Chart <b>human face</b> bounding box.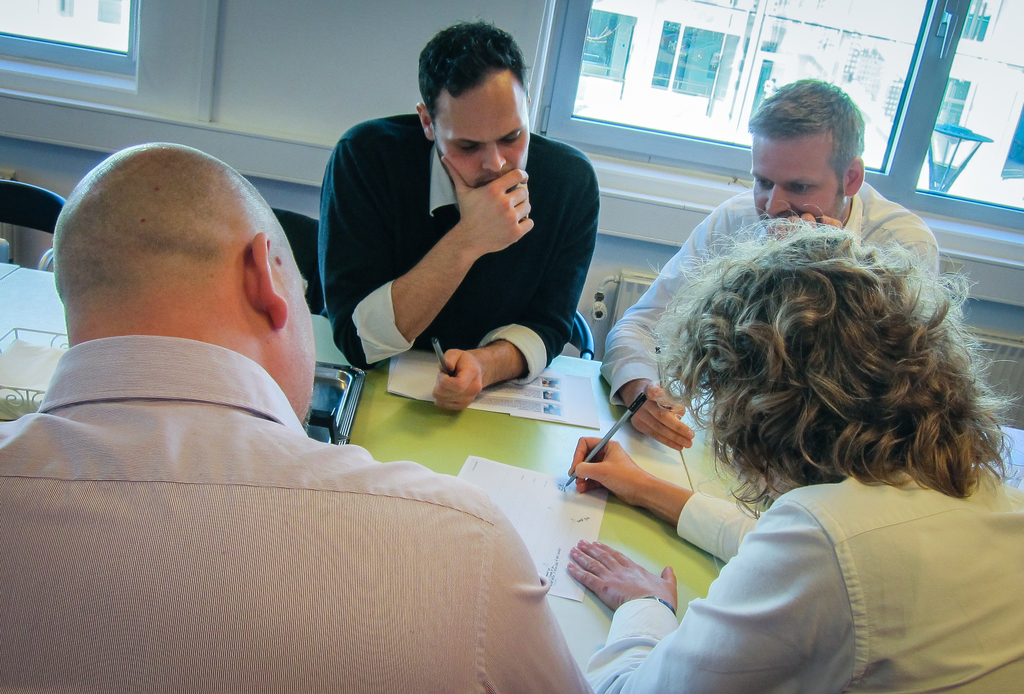
Charted: (432, 91, 532, 196).
